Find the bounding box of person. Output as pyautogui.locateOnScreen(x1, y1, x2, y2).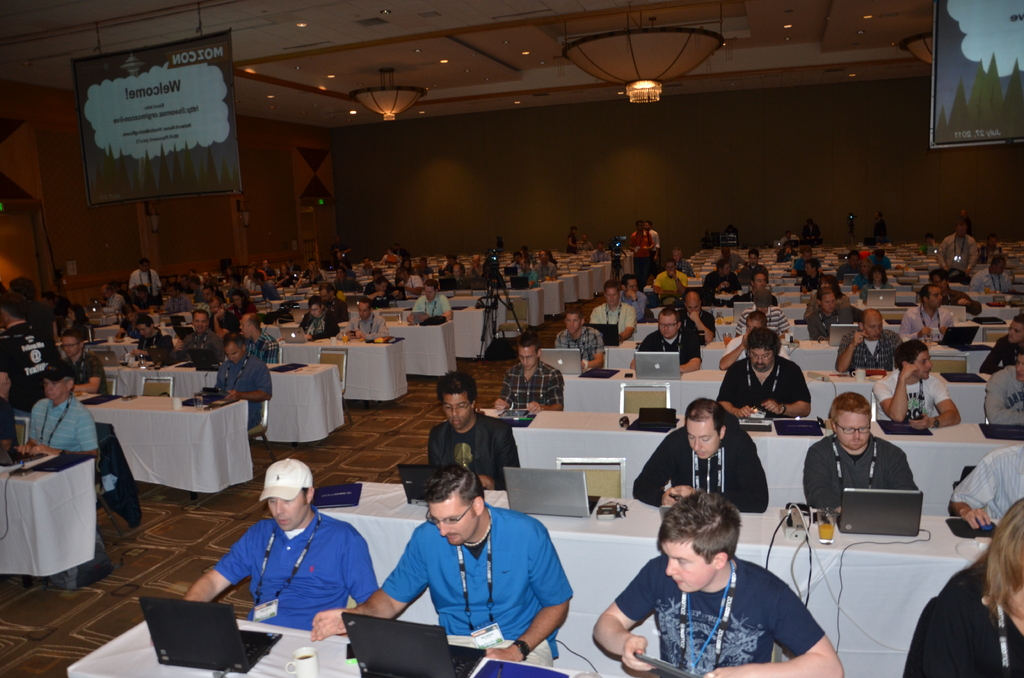
pyautogui.locateOnScreen(447, 264, 464, 291).
